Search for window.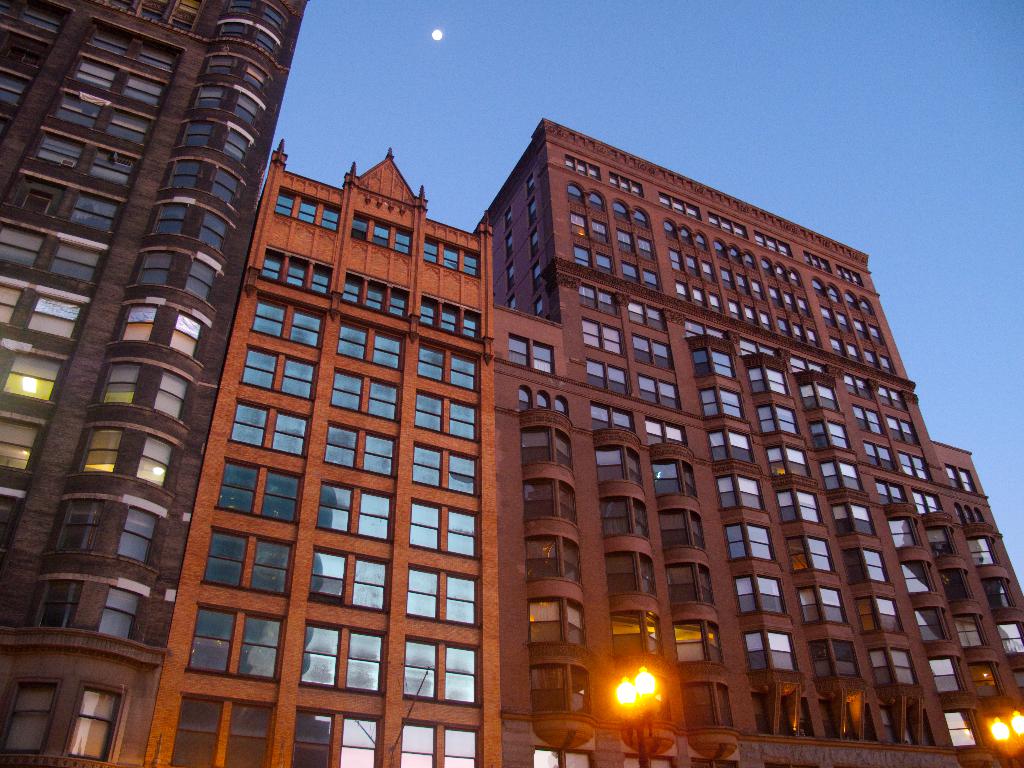
Found at 696, 389, 749, 423.
